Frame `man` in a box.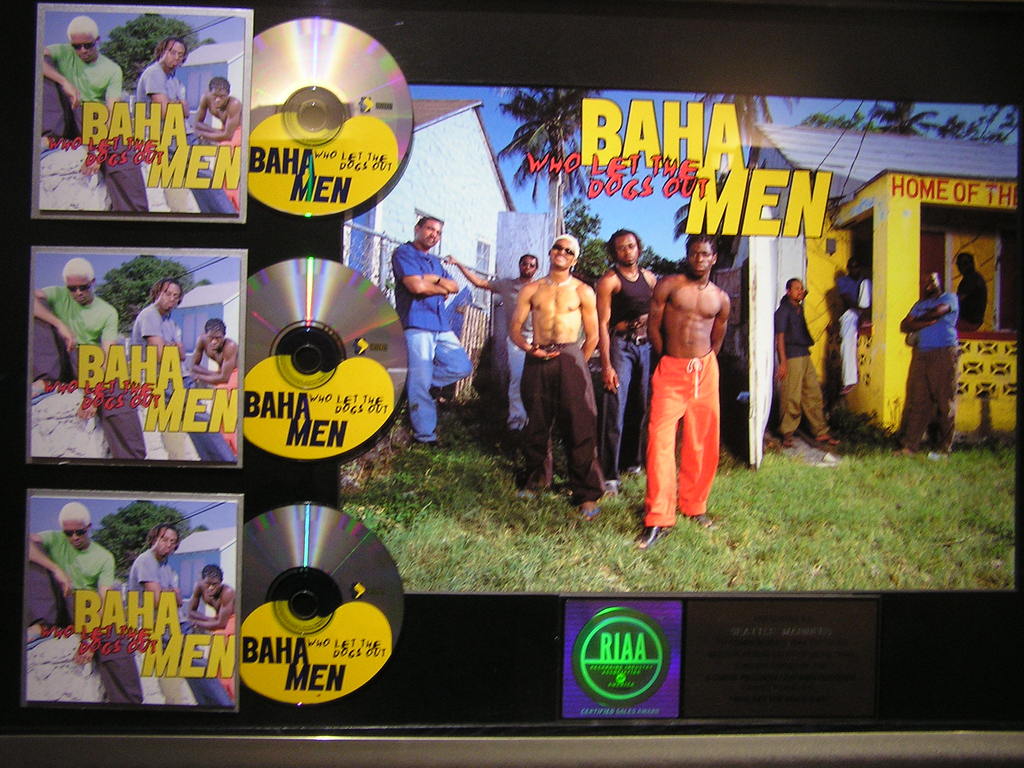
191/71/243/218.
